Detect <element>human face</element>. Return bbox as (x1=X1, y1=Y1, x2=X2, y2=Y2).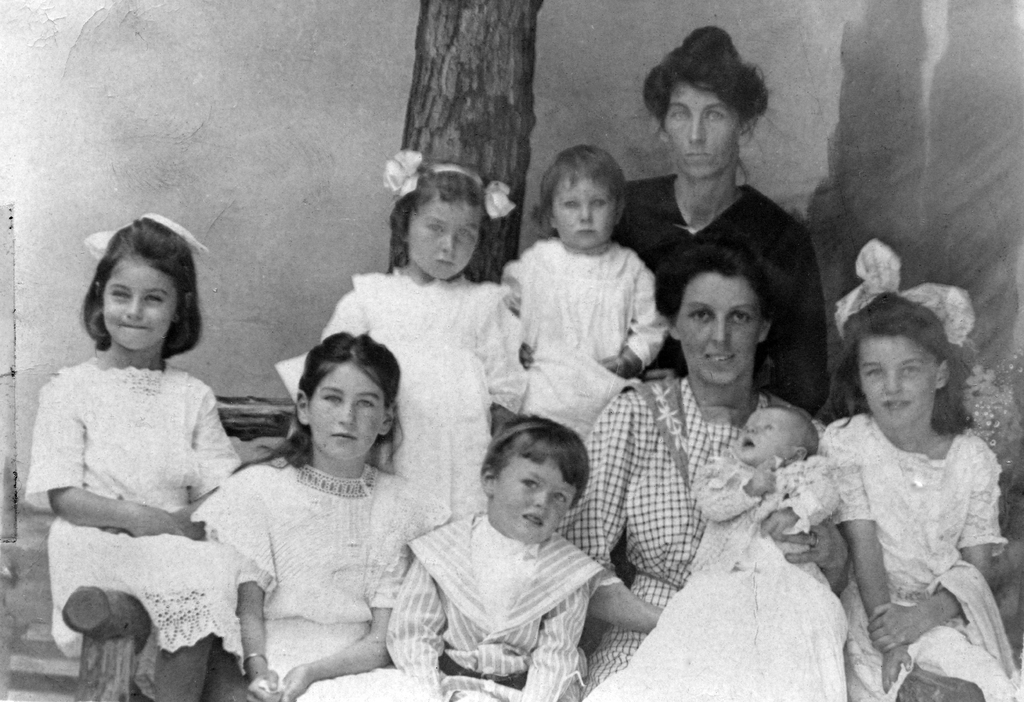
(x1=861, y1=330, x2=936, y2=429).
